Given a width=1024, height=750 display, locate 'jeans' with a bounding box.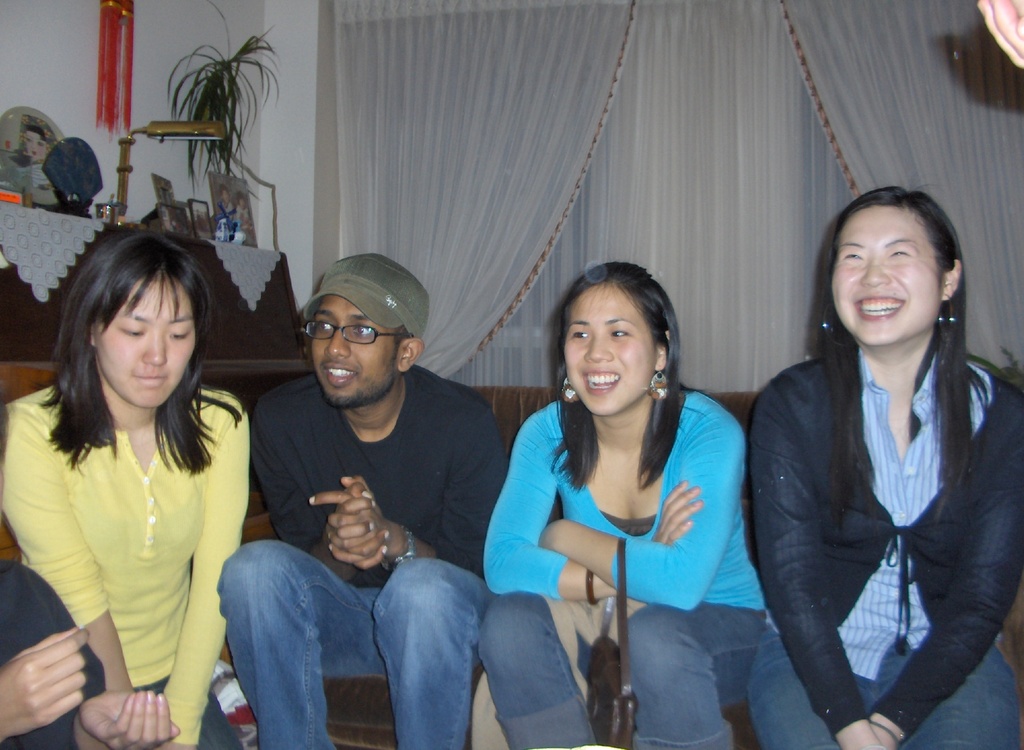
Located: (746, 624, 1017, 749).
